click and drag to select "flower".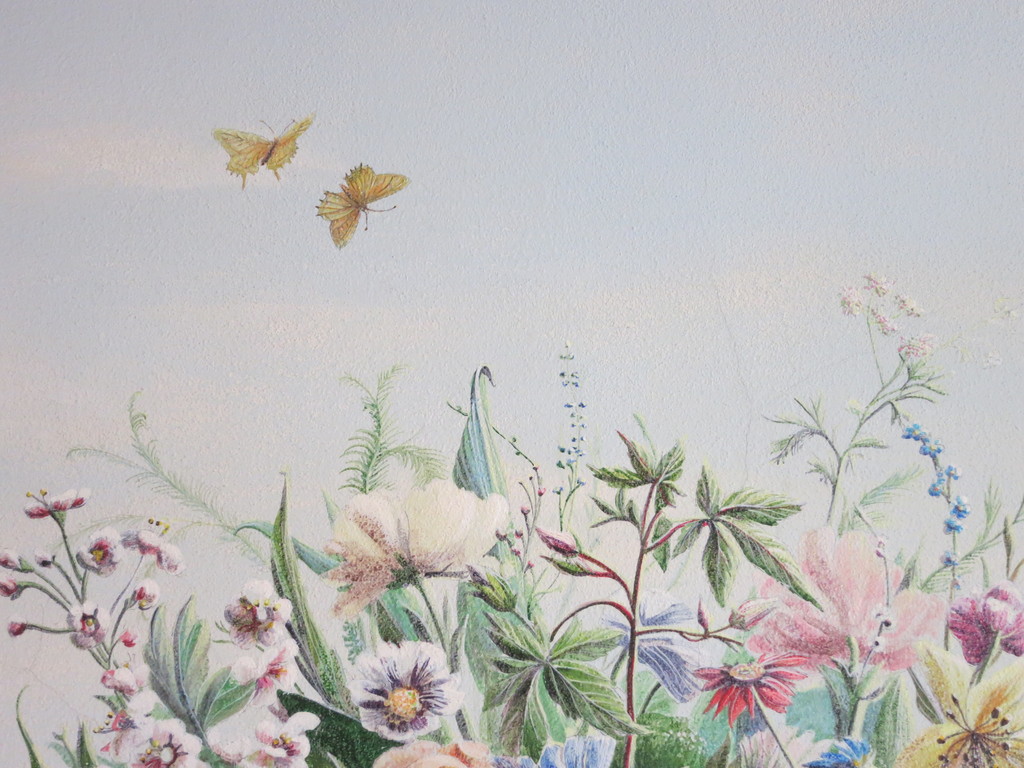
Selection: [900, 335, 943, 371].
